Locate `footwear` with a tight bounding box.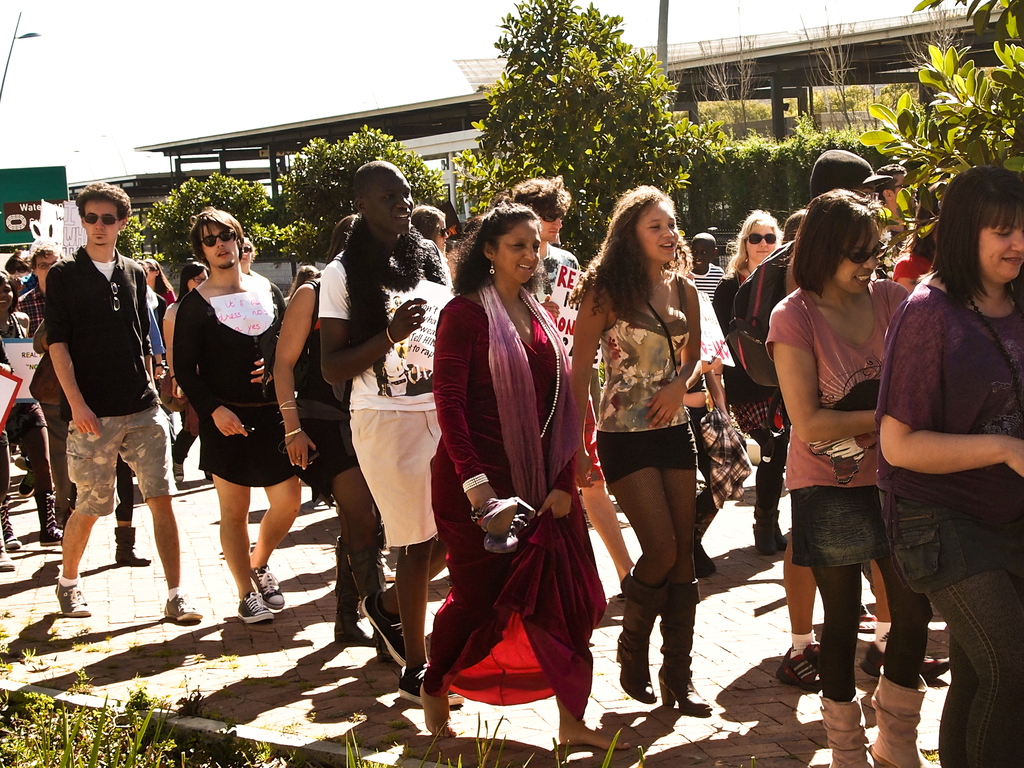
781, 654, 822, 695.
